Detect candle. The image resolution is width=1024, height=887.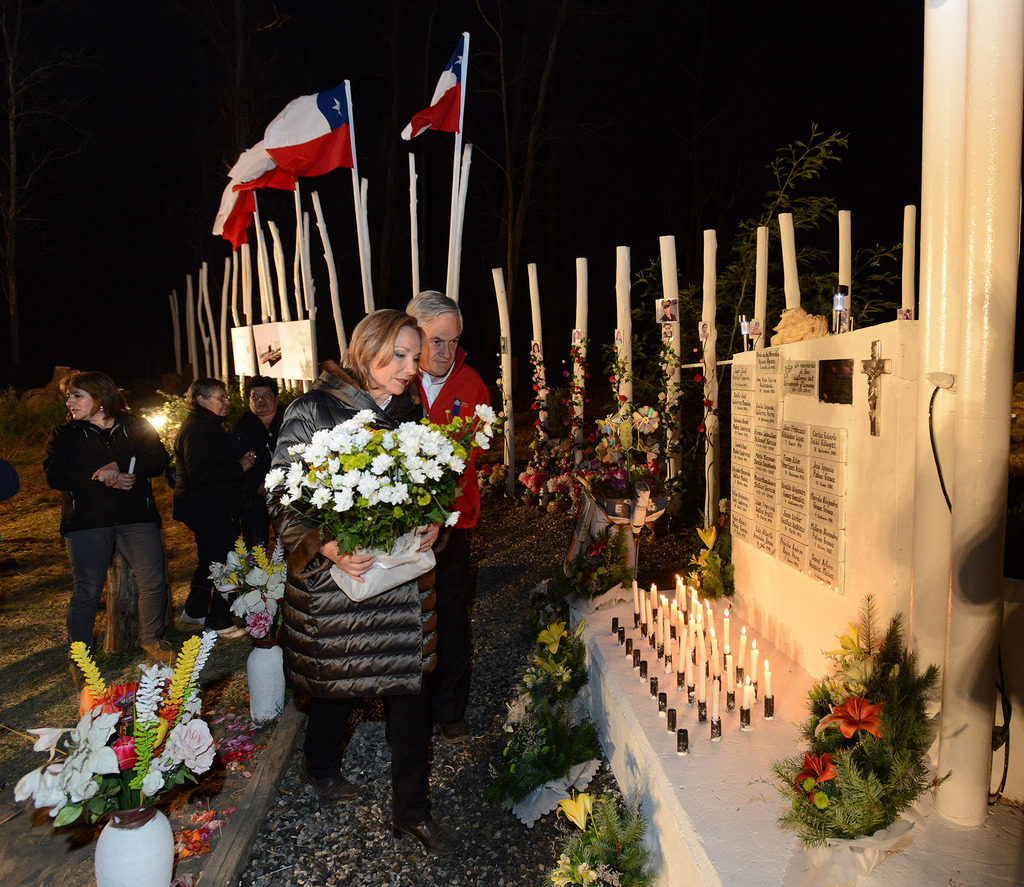
(x1=739, y1=629, x2=746, y2=672).
